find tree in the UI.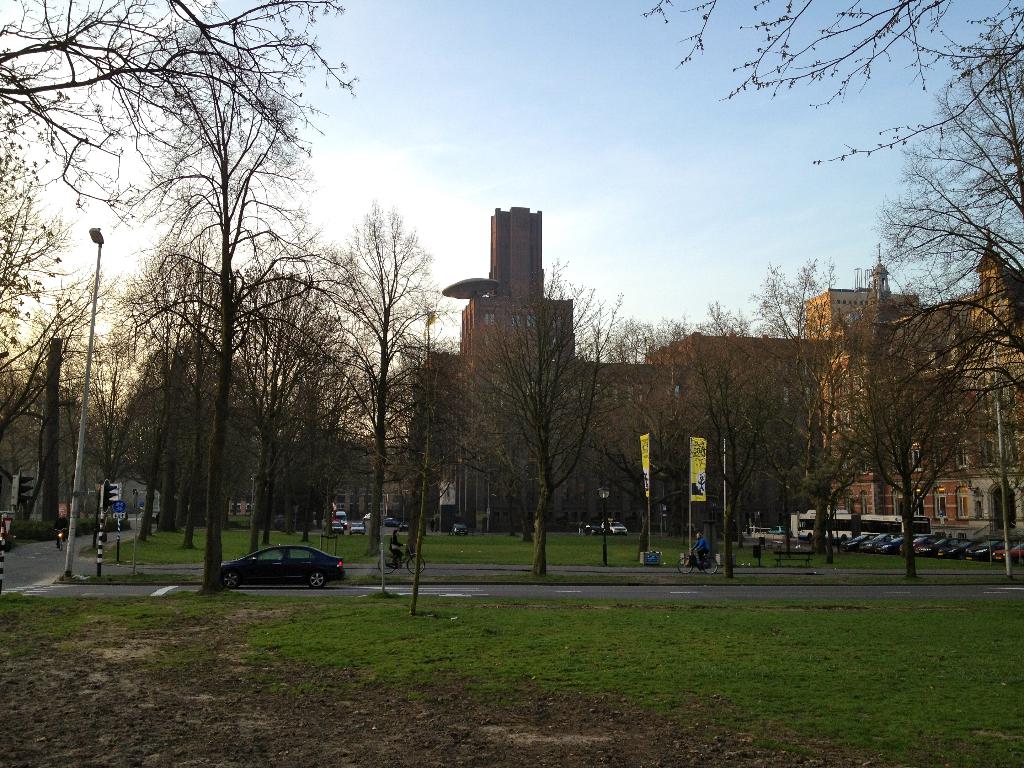
UI element at region(0, 355, 70, 518).
